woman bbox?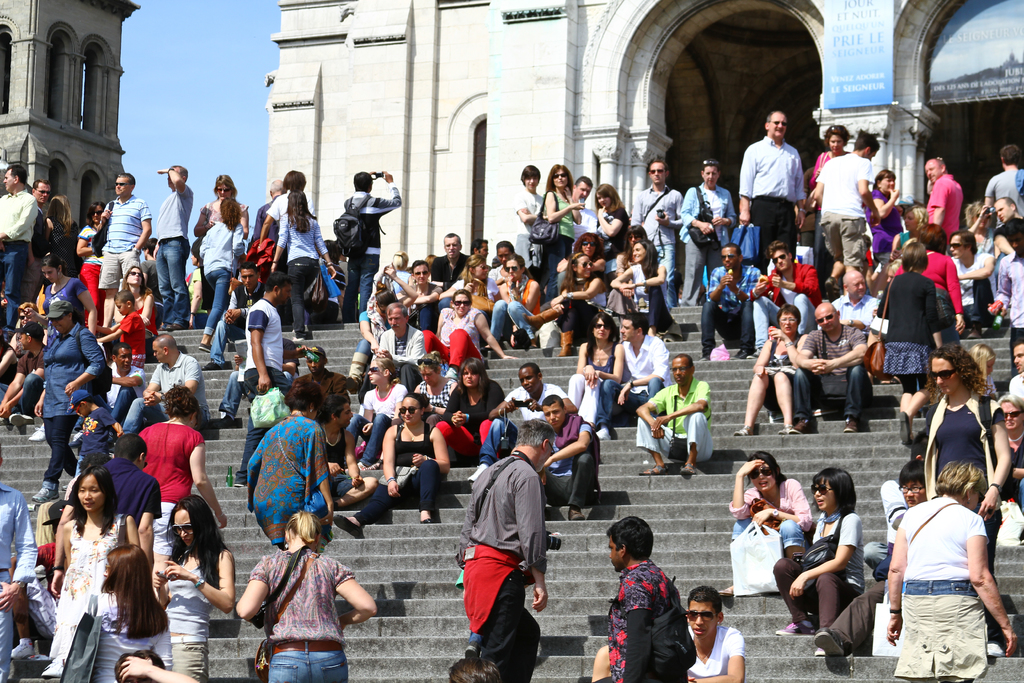
868:167:904:259
